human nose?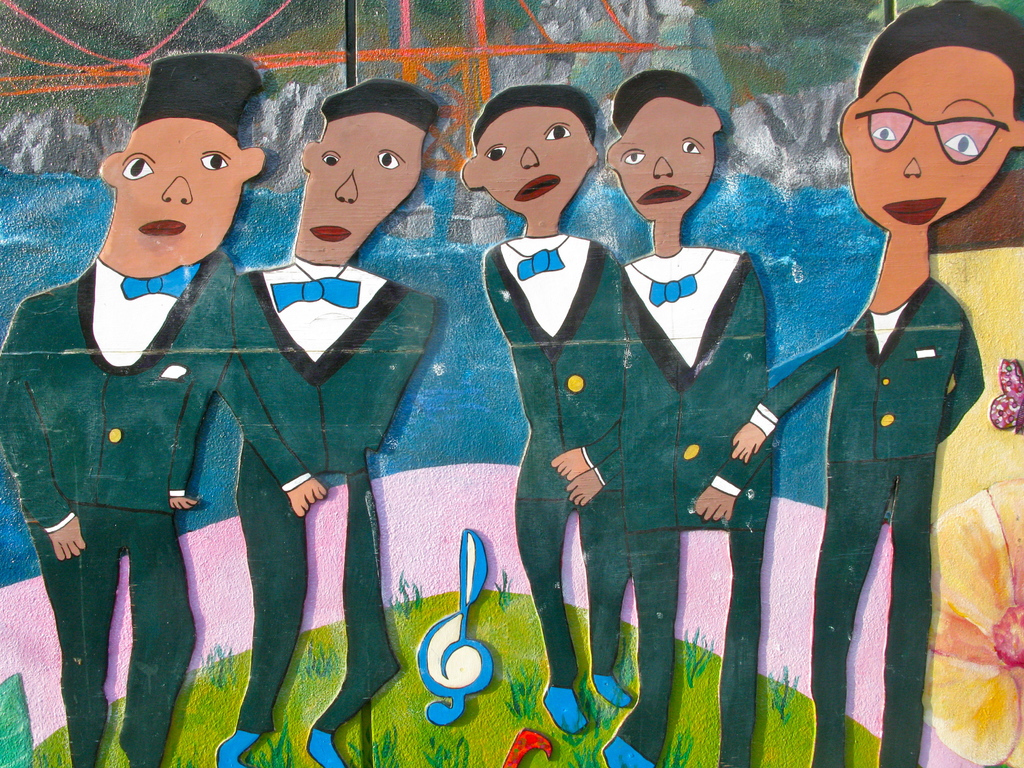
647/152/676/182
